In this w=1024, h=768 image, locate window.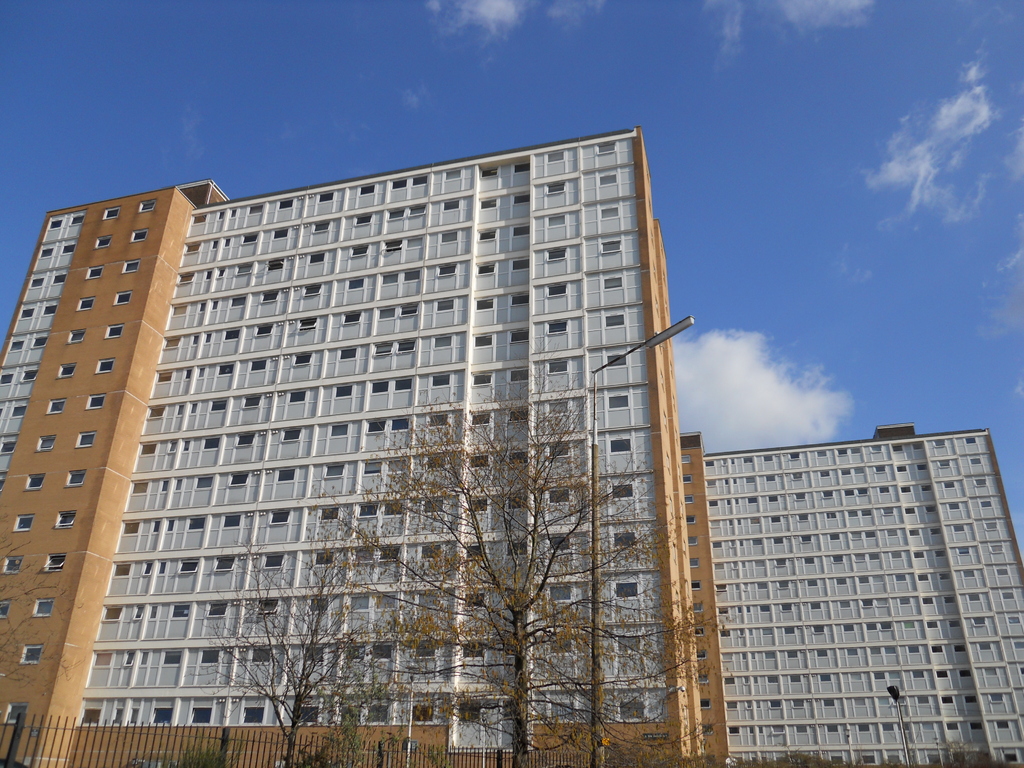
Bounding box: <bbox>921, 484, 930, 490</bbox>.
